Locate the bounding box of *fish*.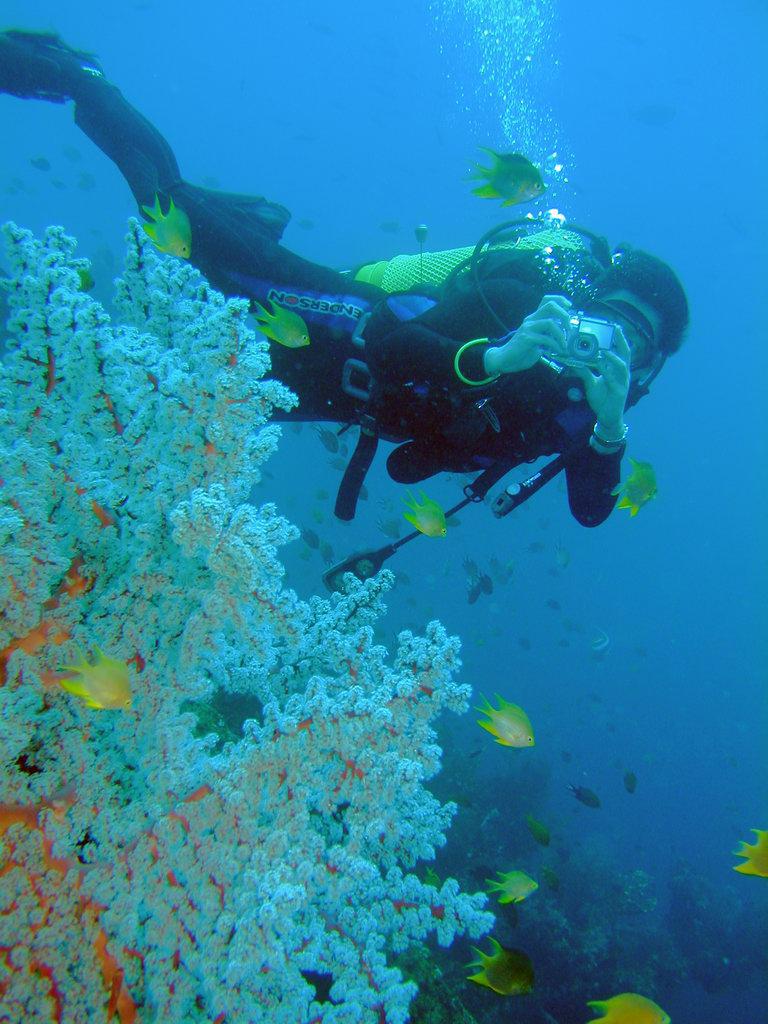
Bounding box: (left=423, top=861, right=444, bottom=891).
